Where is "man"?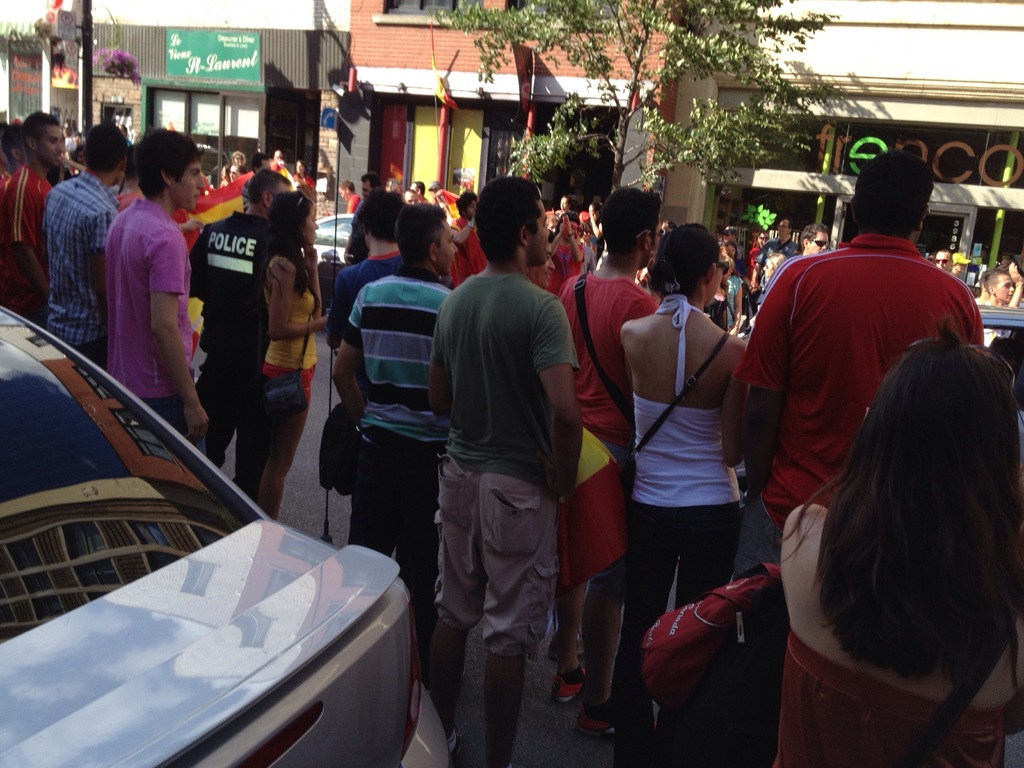
BBox(973, 260, 1023, 344).
